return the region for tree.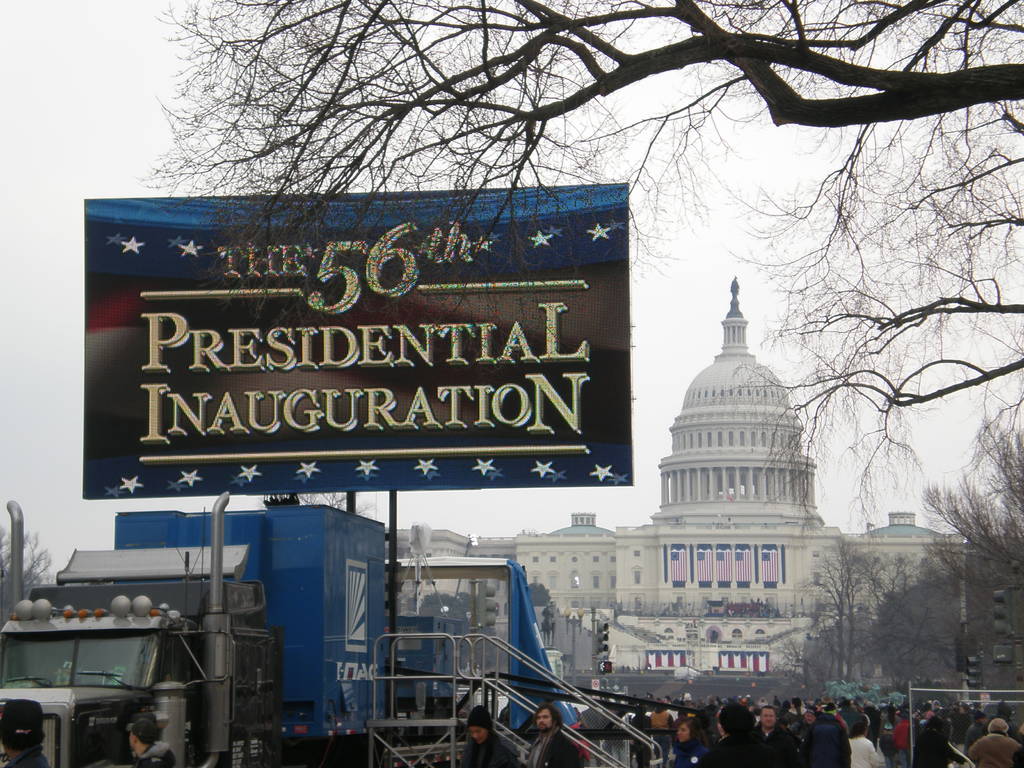
<region>925, 416, 1023, 590</region>.
